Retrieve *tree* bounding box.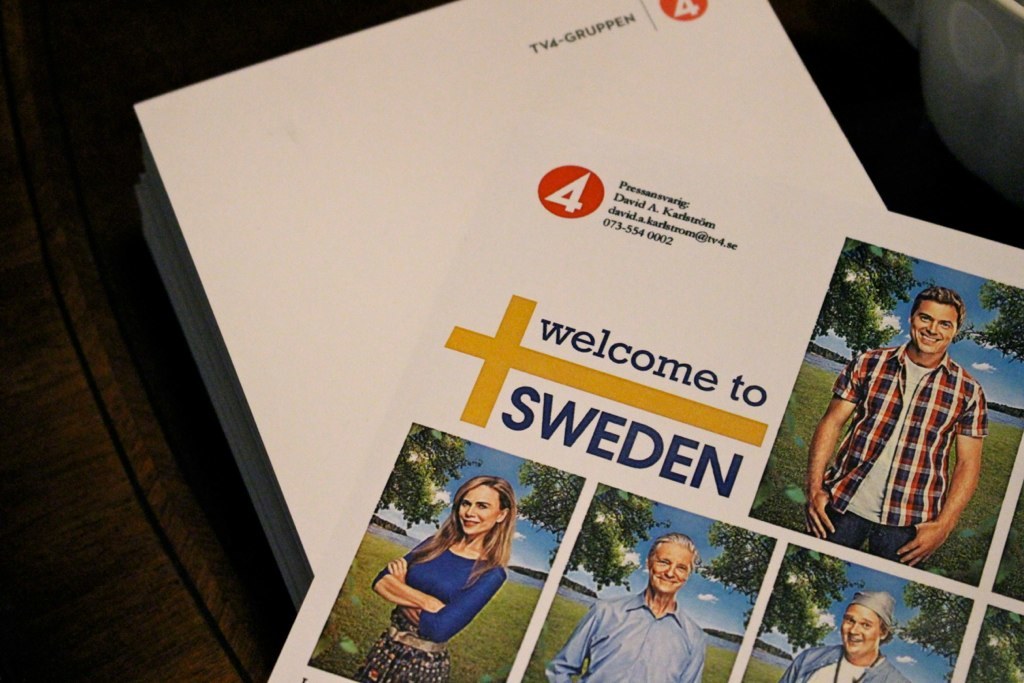
Bounding box: 814:235:933:360.
